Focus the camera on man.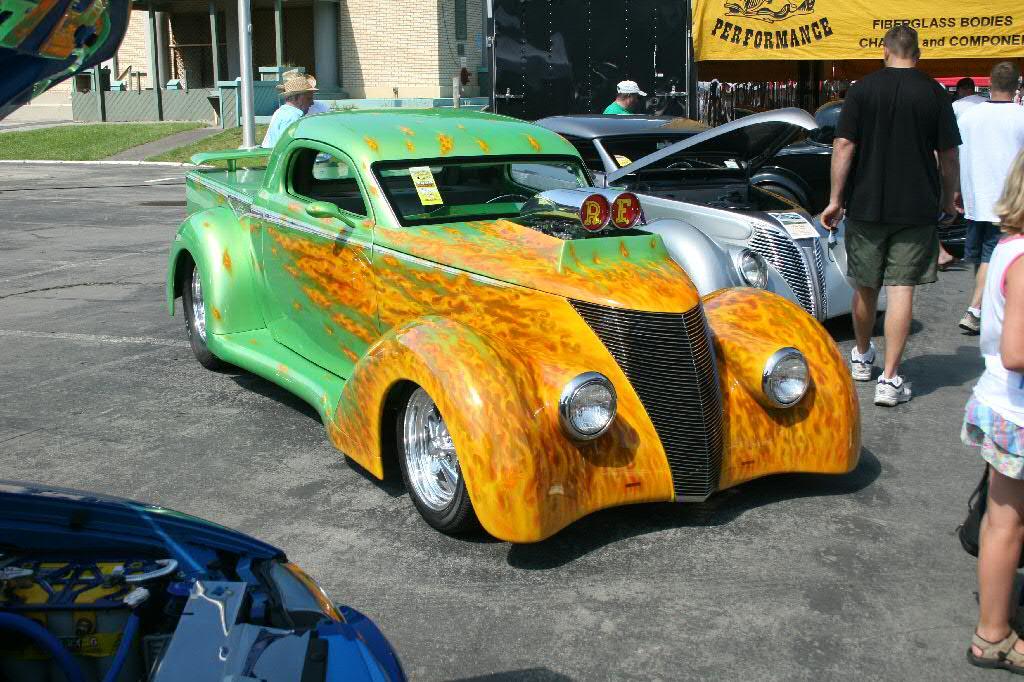
Focus region: (left=606, top=78, right=651, bottom=116).
